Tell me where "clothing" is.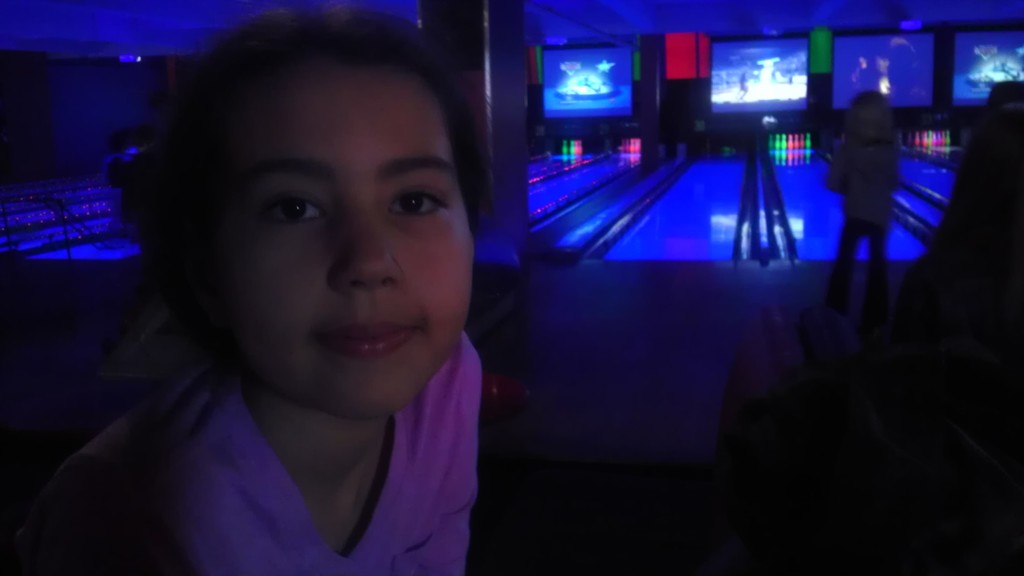
"clothing" is at (78,296,509,575).
